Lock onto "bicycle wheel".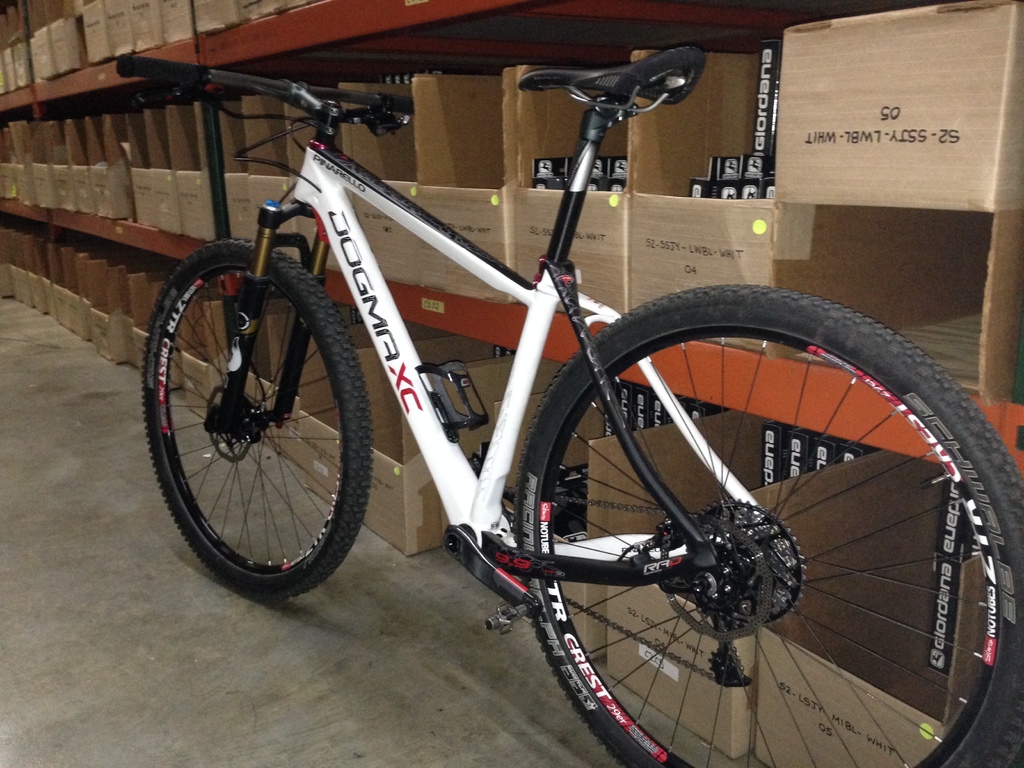
Locked: Rect(136, 238, 375, 603).
